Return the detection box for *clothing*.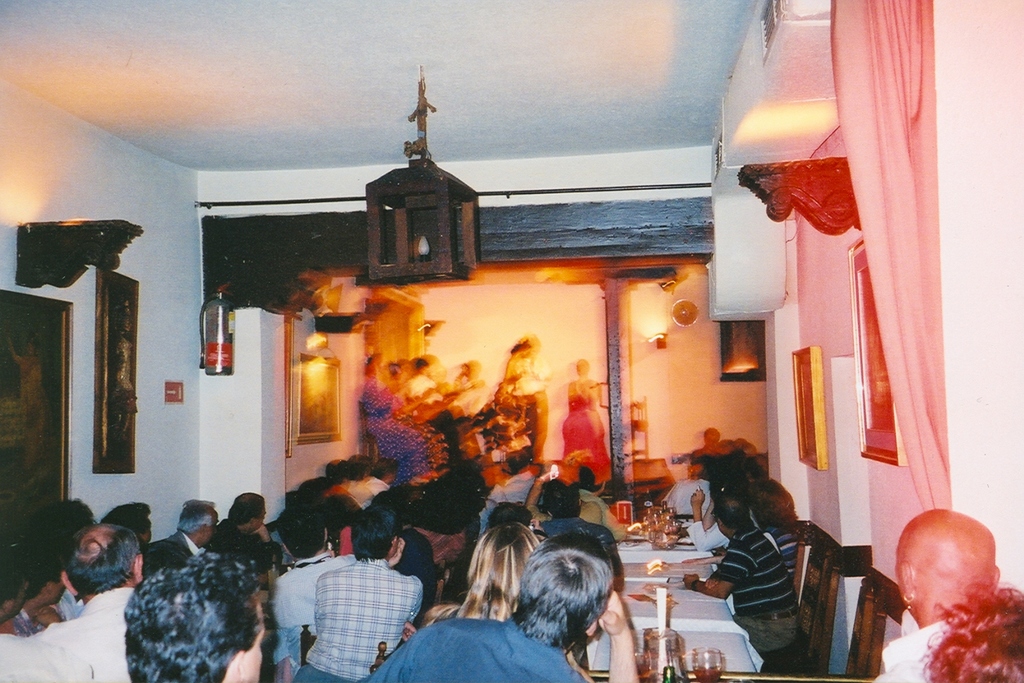
box=[730, 530, 784, 657].
